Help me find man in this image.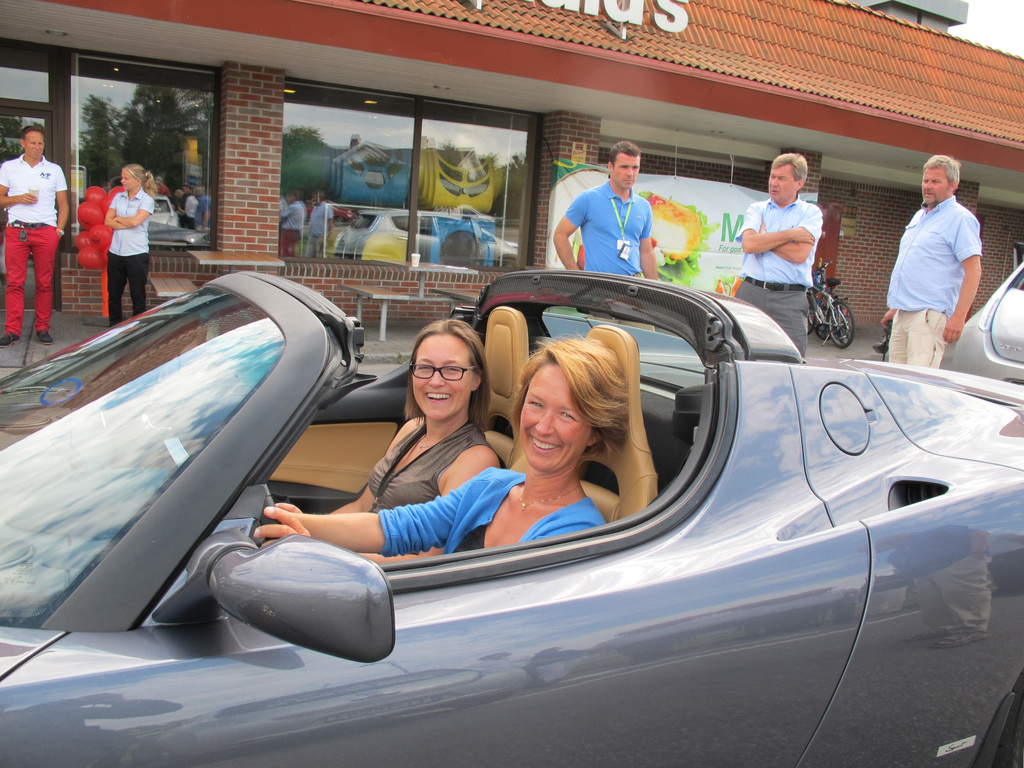
Found it: [553, 142, 657, 284].
